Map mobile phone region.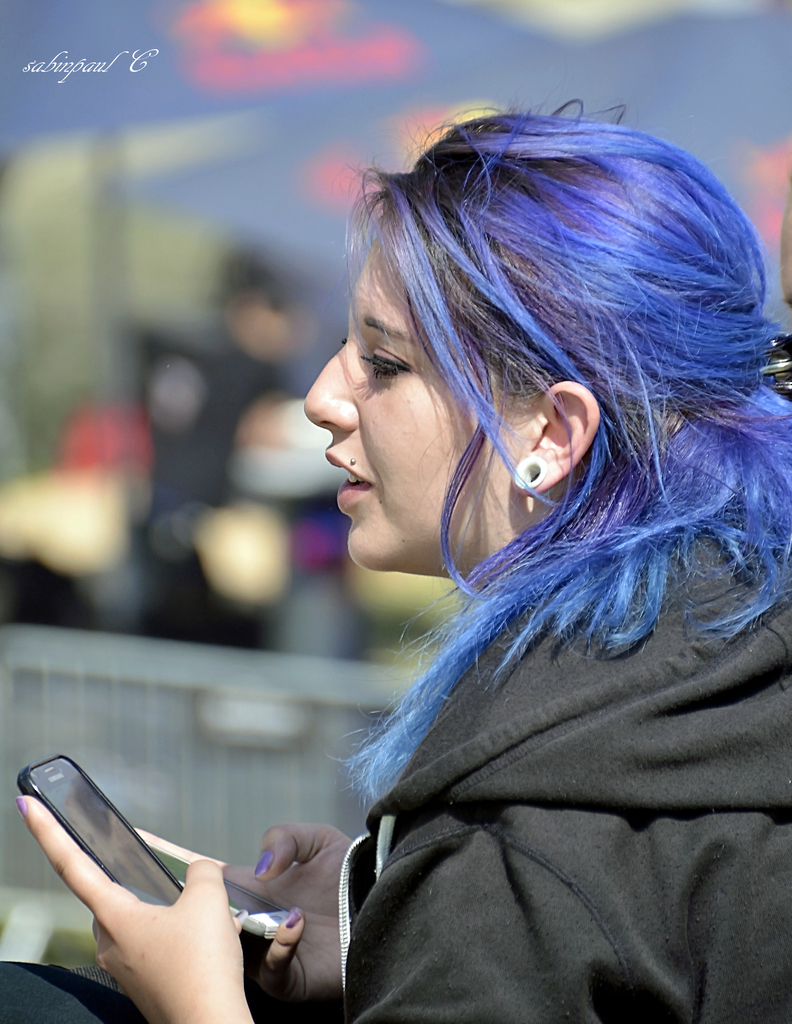
Mapped to x1=149 y1=842 x2=292 y2=945.
